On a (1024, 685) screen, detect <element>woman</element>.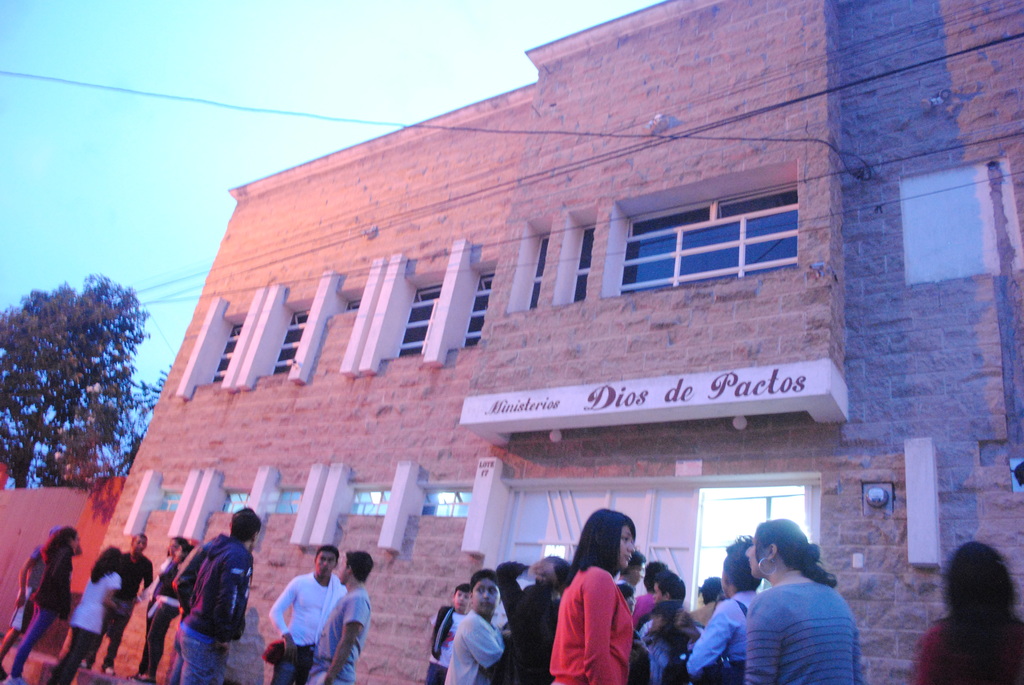
bbox=[13, 517, 70, 684].
